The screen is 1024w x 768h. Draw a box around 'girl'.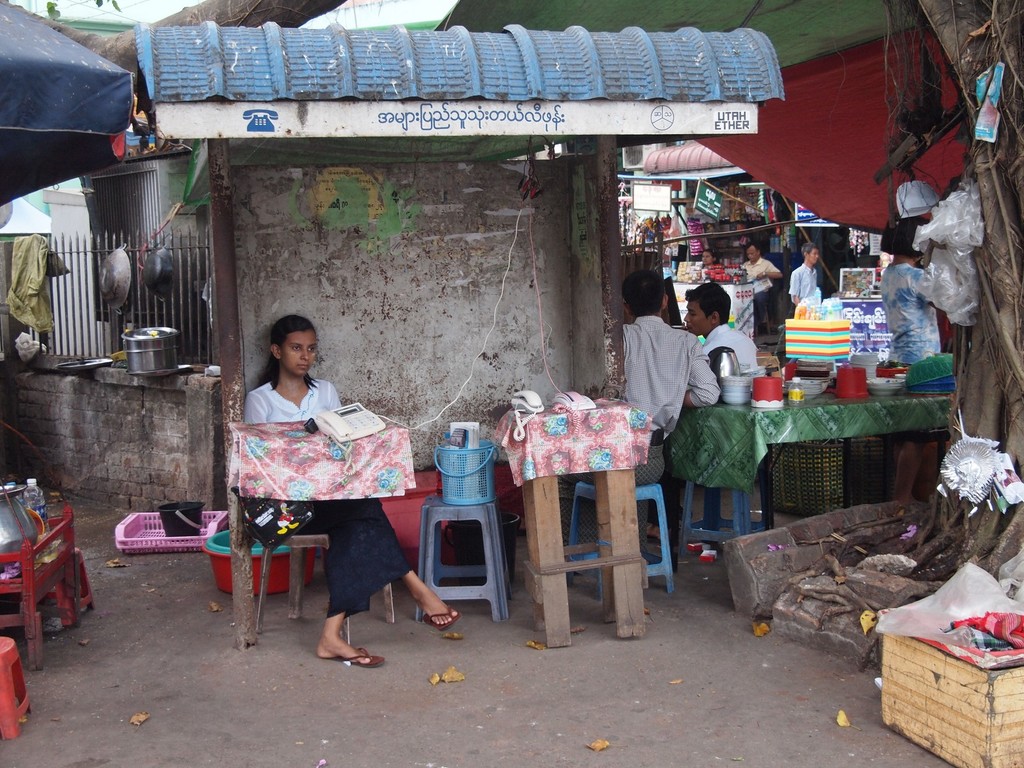
x1=243 y1=315 x2=458 y2=667.
